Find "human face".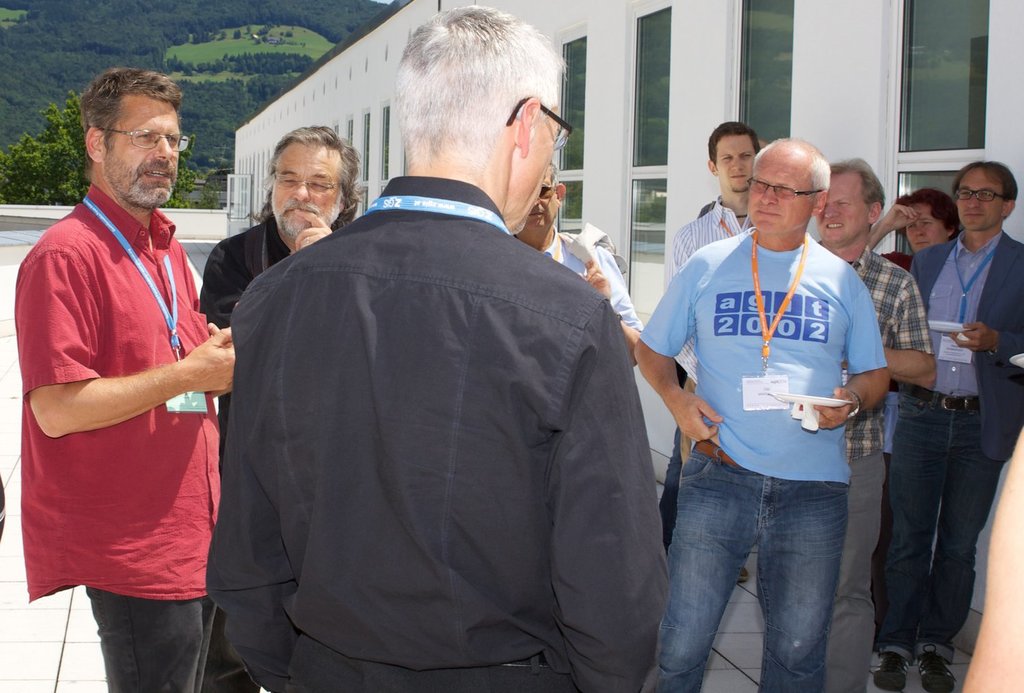
[903,204,948,253].
